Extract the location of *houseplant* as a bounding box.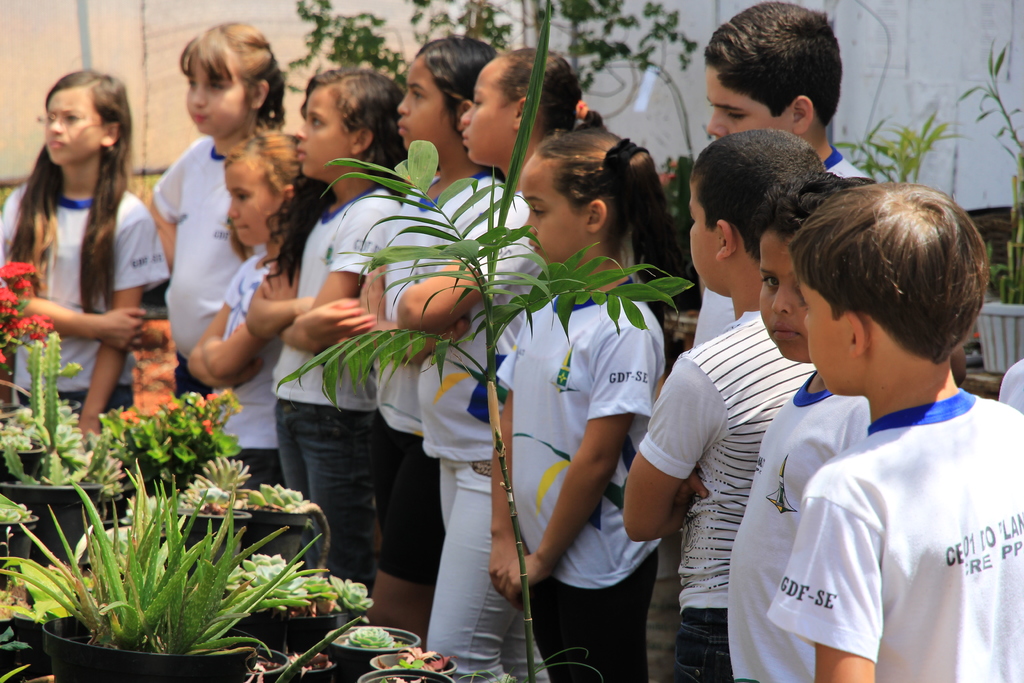
<box>322,614,432,682</box>.
